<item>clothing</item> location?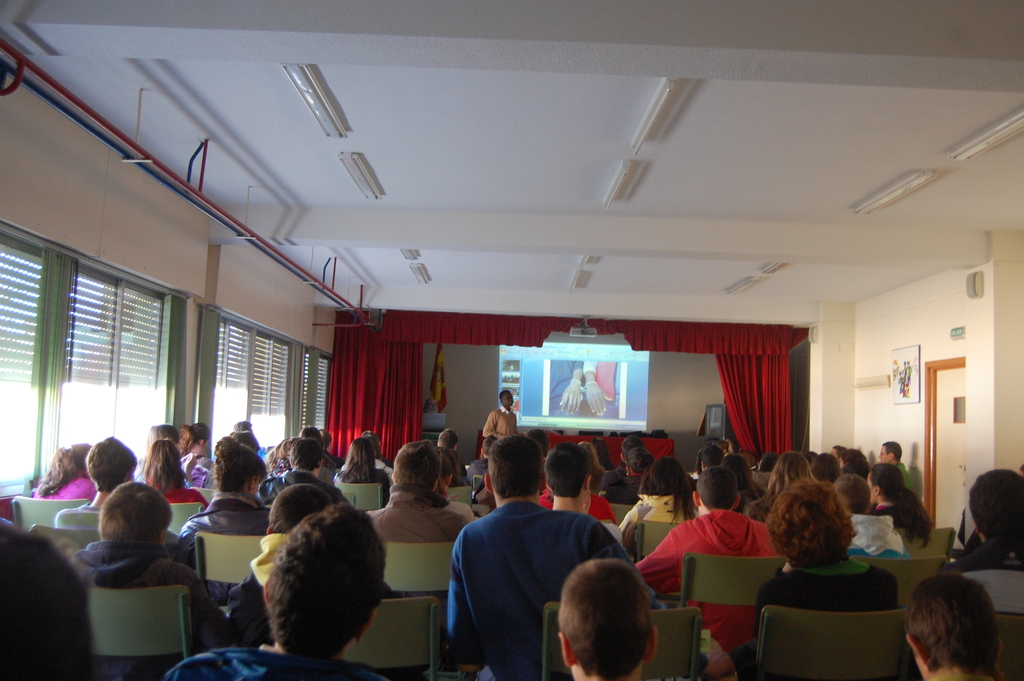
(x1=441, y1=488, x2=623, y2=672)
